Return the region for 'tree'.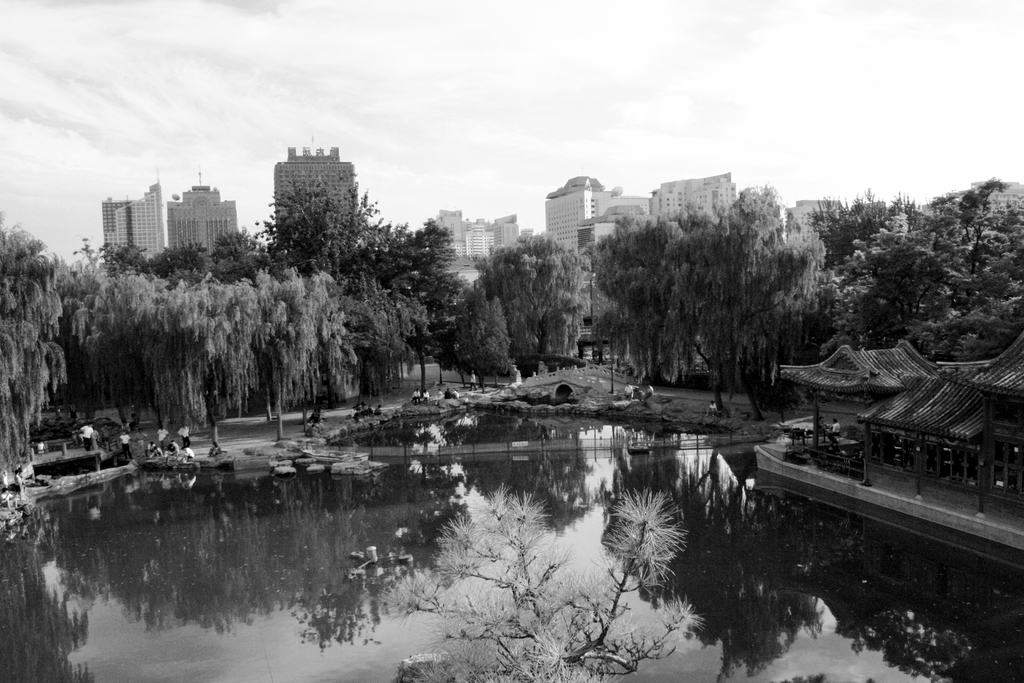
Rect(0, 206, 65, 472).
